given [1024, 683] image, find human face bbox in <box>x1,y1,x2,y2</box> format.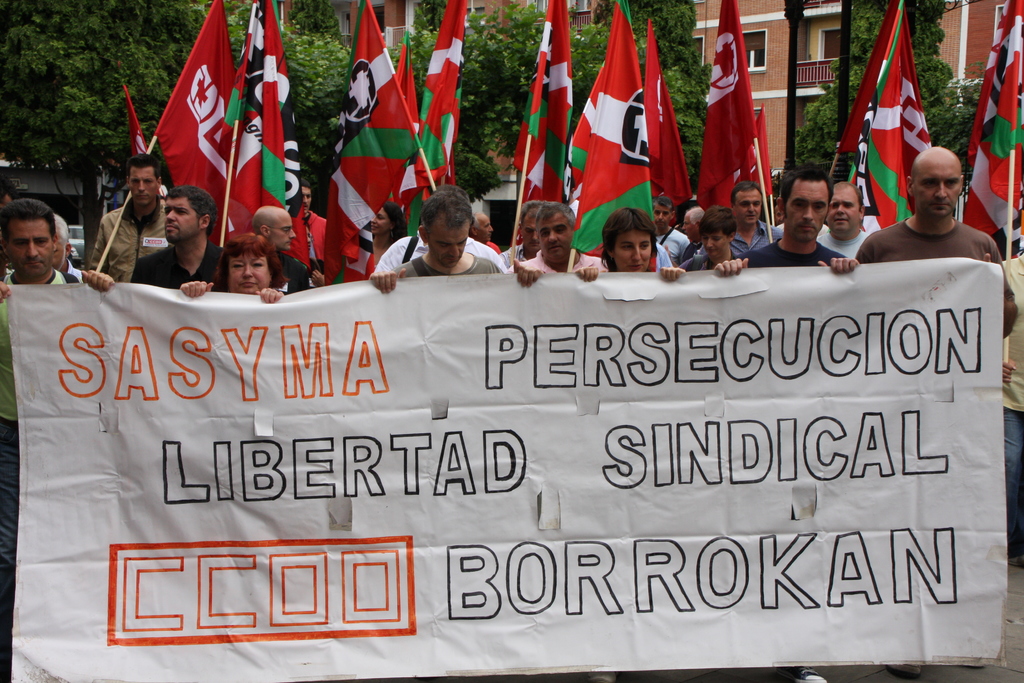
<box>702,234,733,267</box>.
